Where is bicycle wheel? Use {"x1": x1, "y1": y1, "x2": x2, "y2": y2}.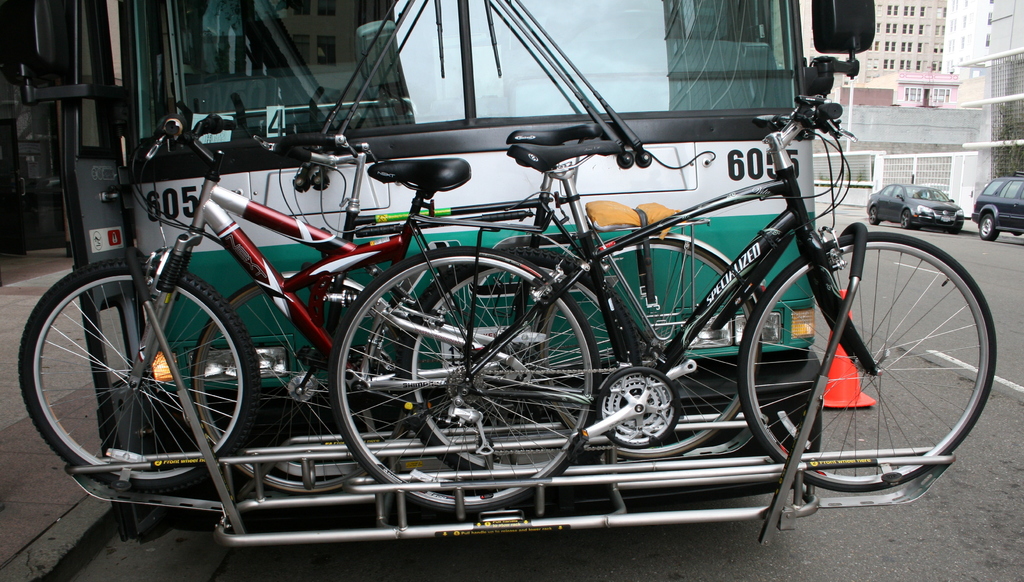
{"x1": 534, "y1": 240, "x2": 767, "y2": 463}.
